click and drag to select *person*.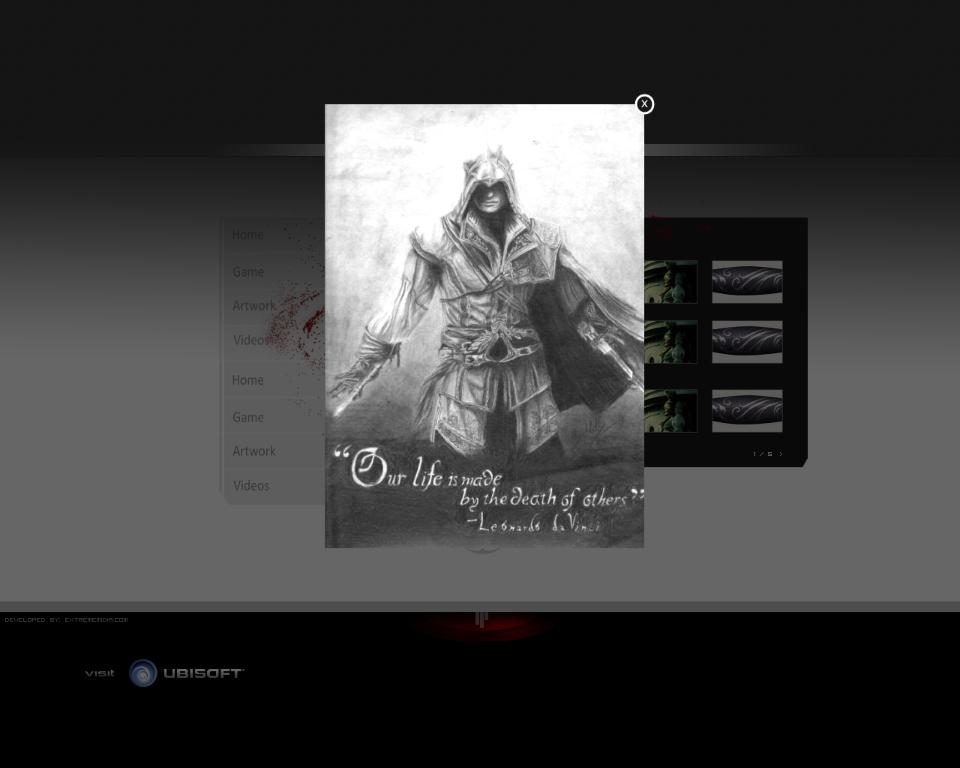
Selection: bbox=[313, 155, 650, 467].
